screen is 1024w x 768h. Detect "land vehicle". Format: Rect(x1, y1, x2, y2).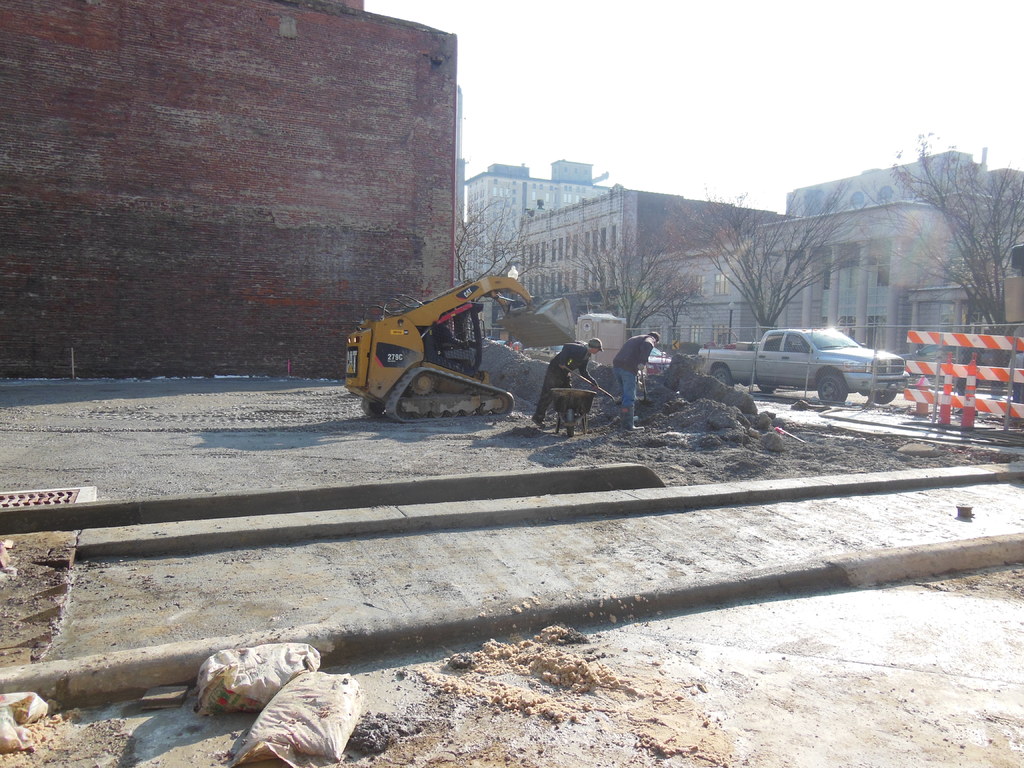
Rect(695, 320, 904, 403).
